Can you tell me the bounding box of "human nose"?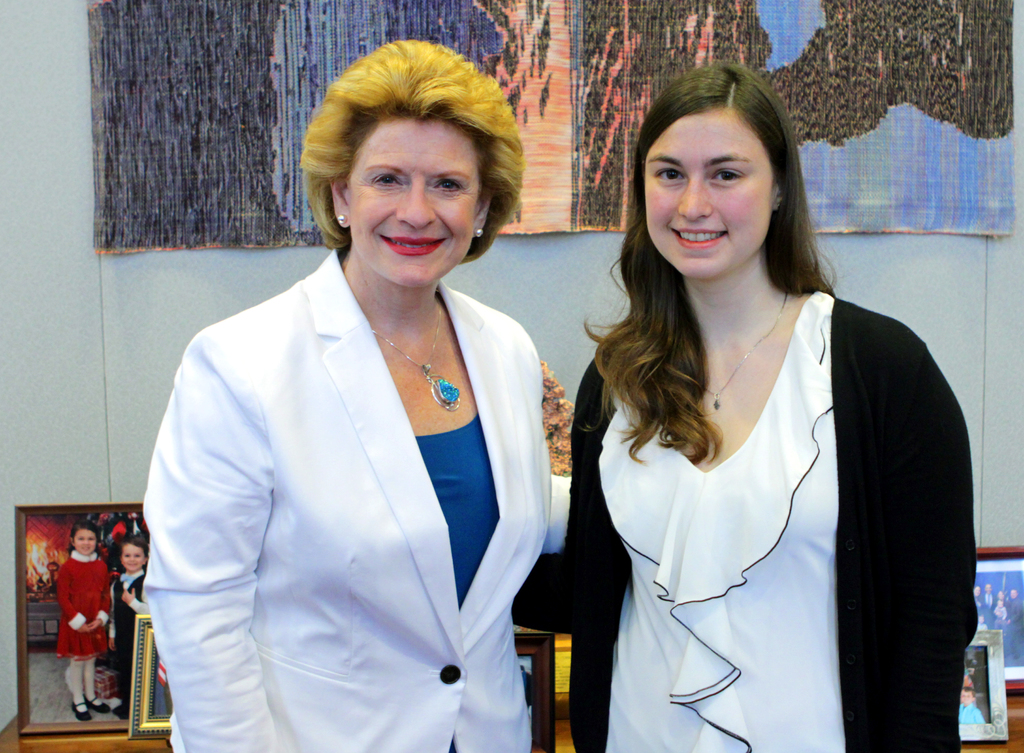
box=[394, 174, 434, 233].
